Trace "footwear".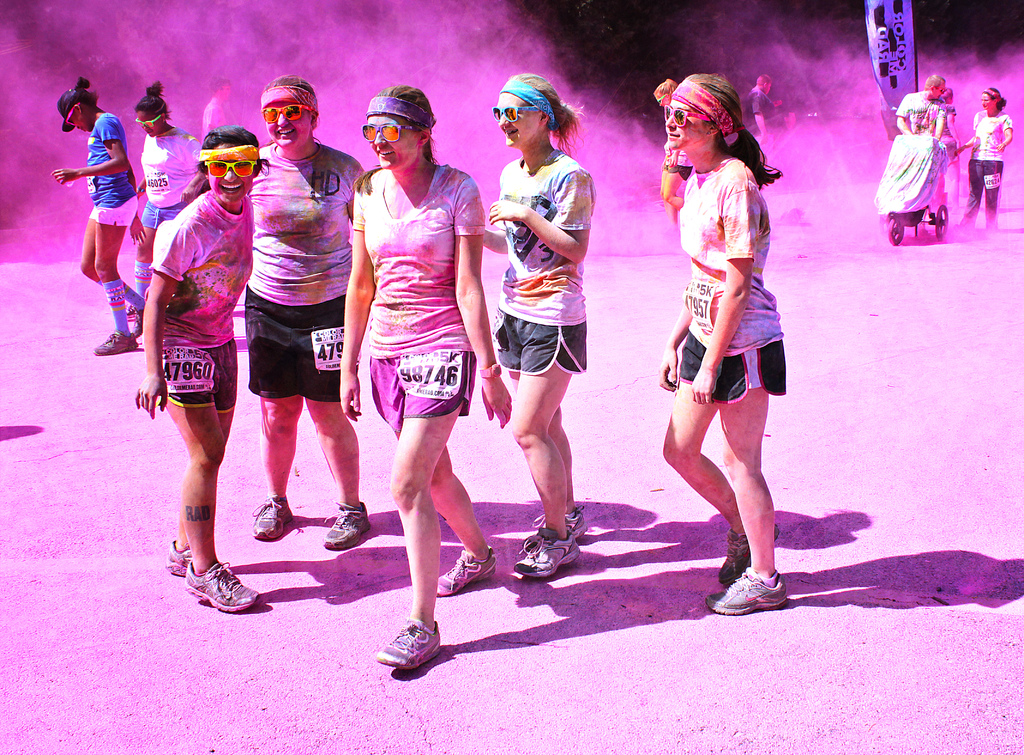
Traced to 716, 524, 779, 586.
